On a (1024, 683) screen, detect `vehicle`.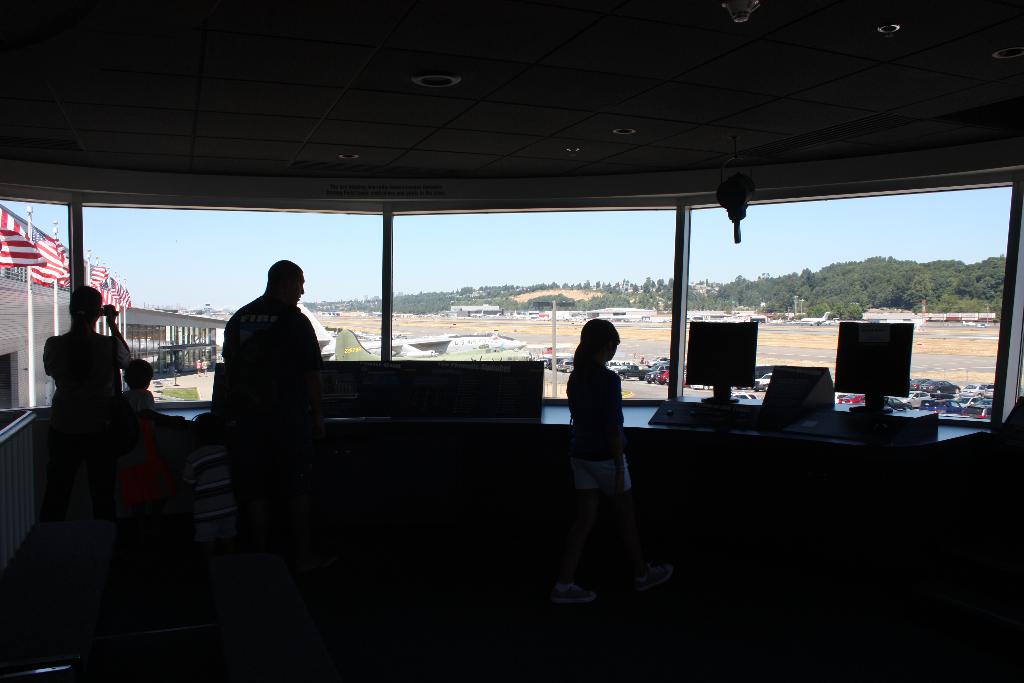
[x1=331, y1=329, x2=534, y2=358].
